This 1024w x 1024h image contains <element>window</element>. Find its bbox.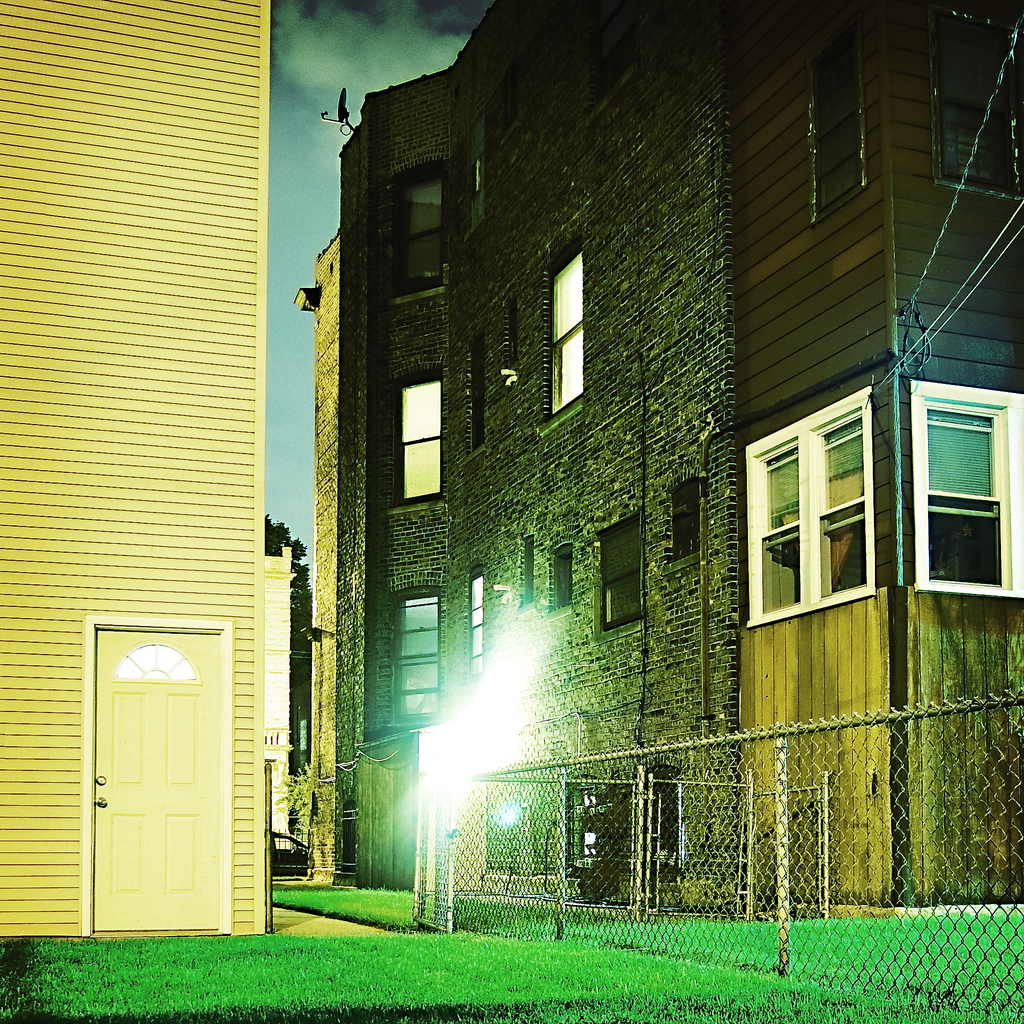
bbox=(387, 172, 452, 307).
